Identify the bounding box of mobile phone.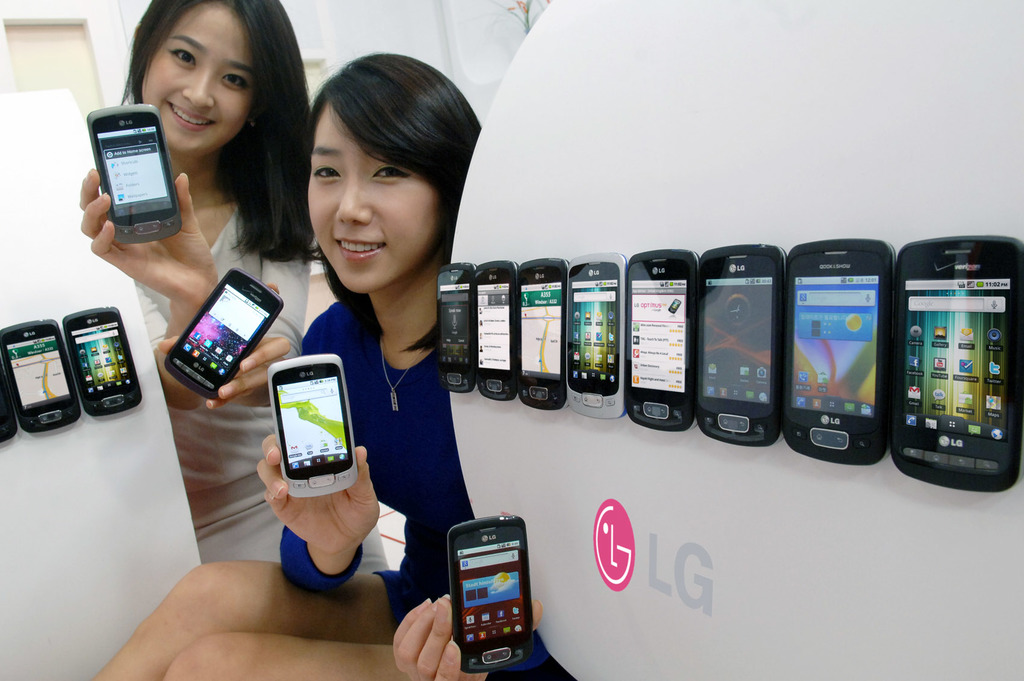
bbox=(623, 246, 695, 432).
